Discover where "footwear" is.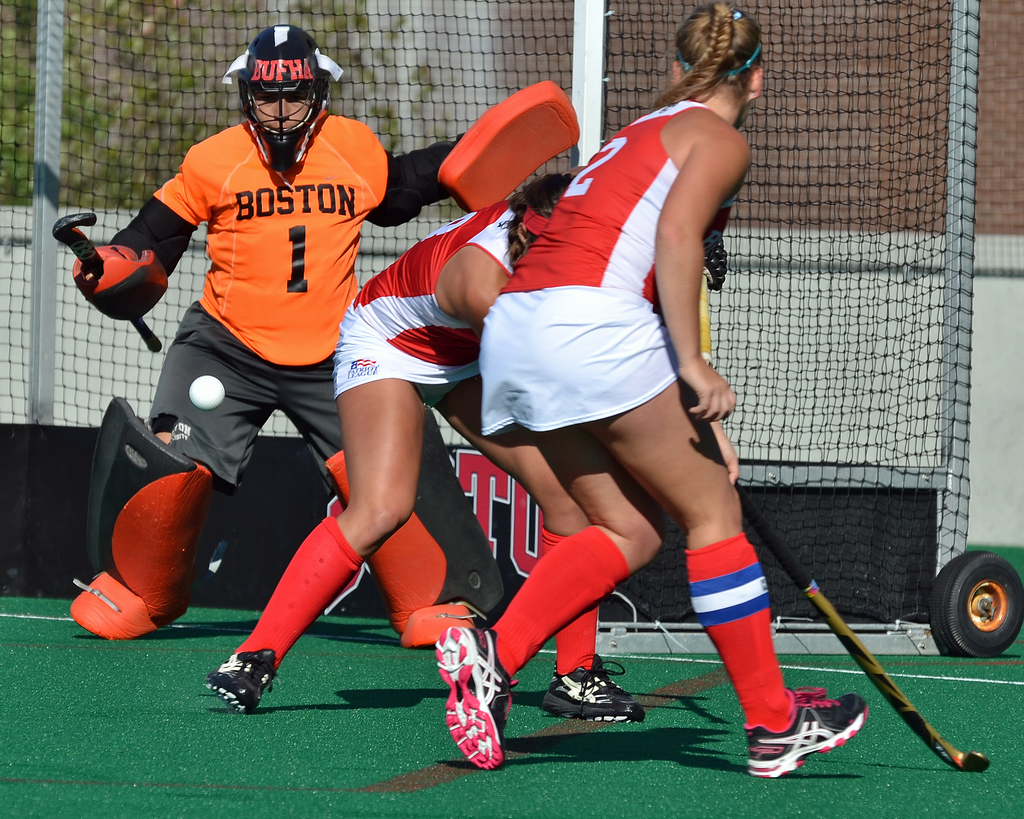
Discovered at [542, 653, 649, 725].
